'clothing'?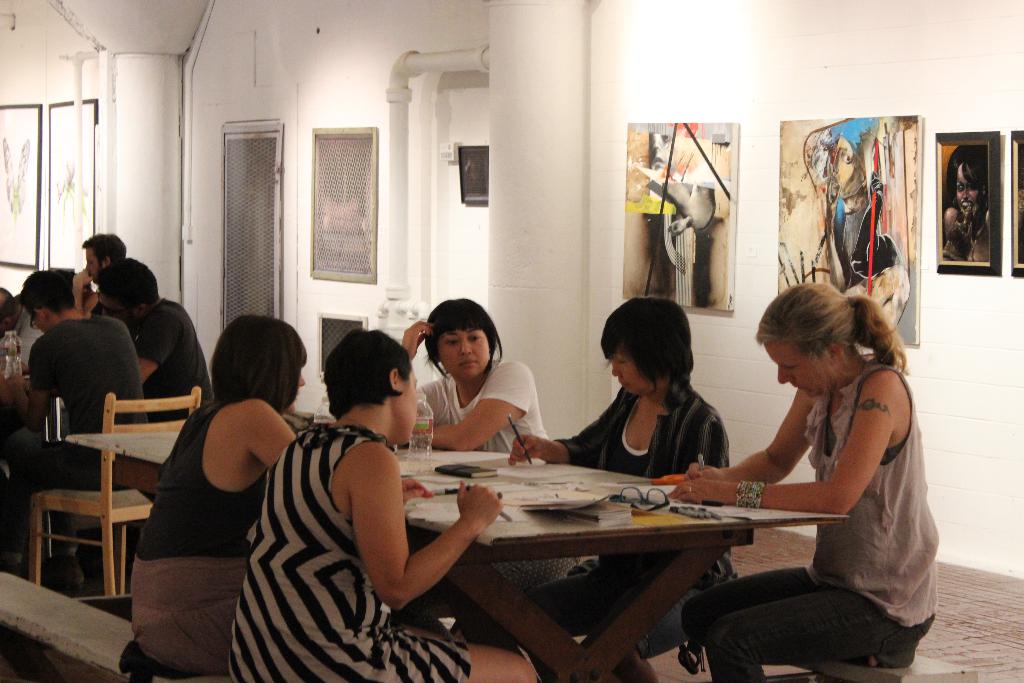
x1=90 y1=286 x2=122 y2=325
